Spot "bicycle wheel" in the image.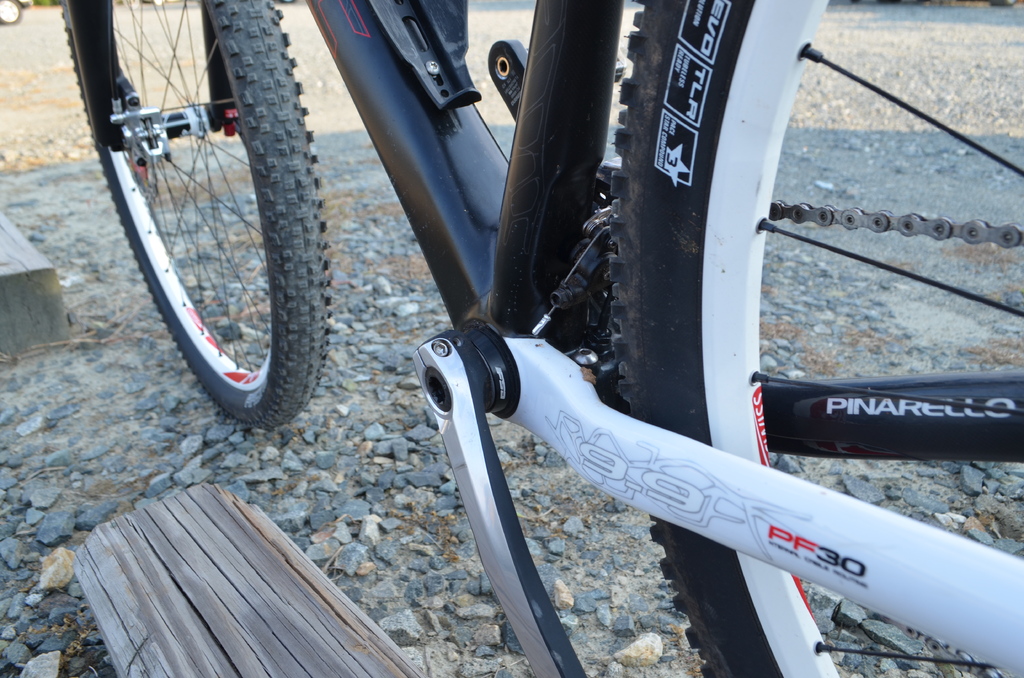
"bicycle wheel" found at {"left": 68, "top": 7, "right": 346, "bottom": 422}.
